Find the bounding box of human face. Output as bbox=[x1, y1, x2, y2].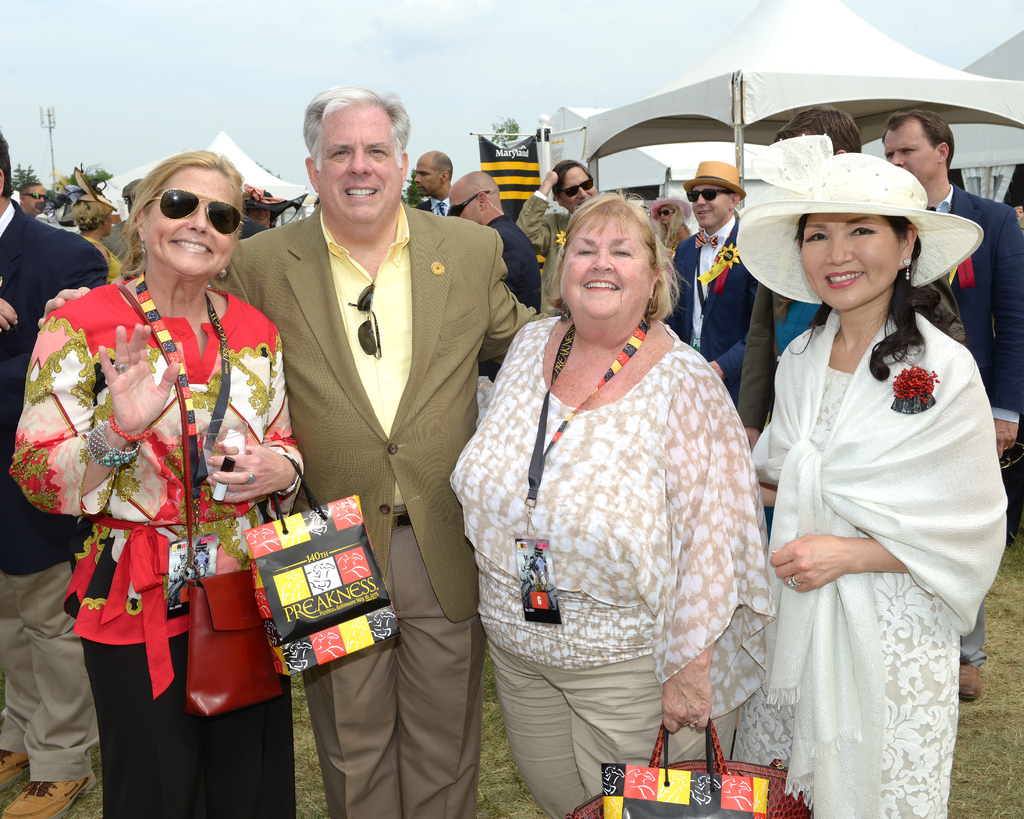
bbox=[255, 208, 271, 222].
